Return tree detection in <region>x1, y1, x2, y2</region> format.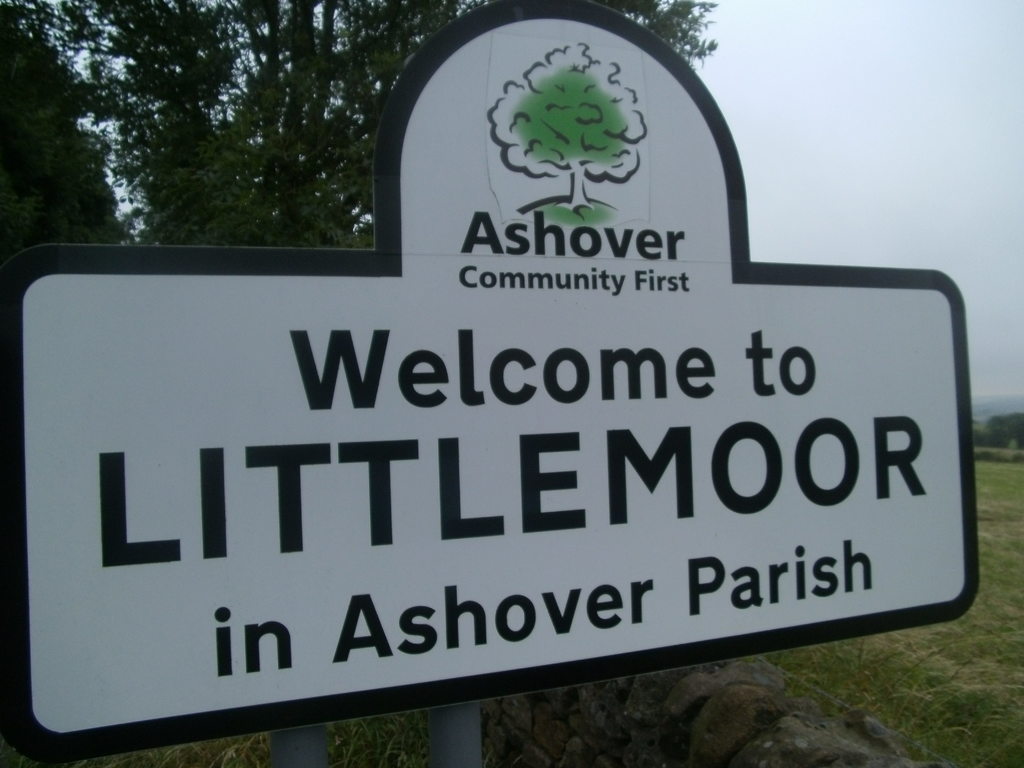
<region>0, 0, 719, 246</region>.
